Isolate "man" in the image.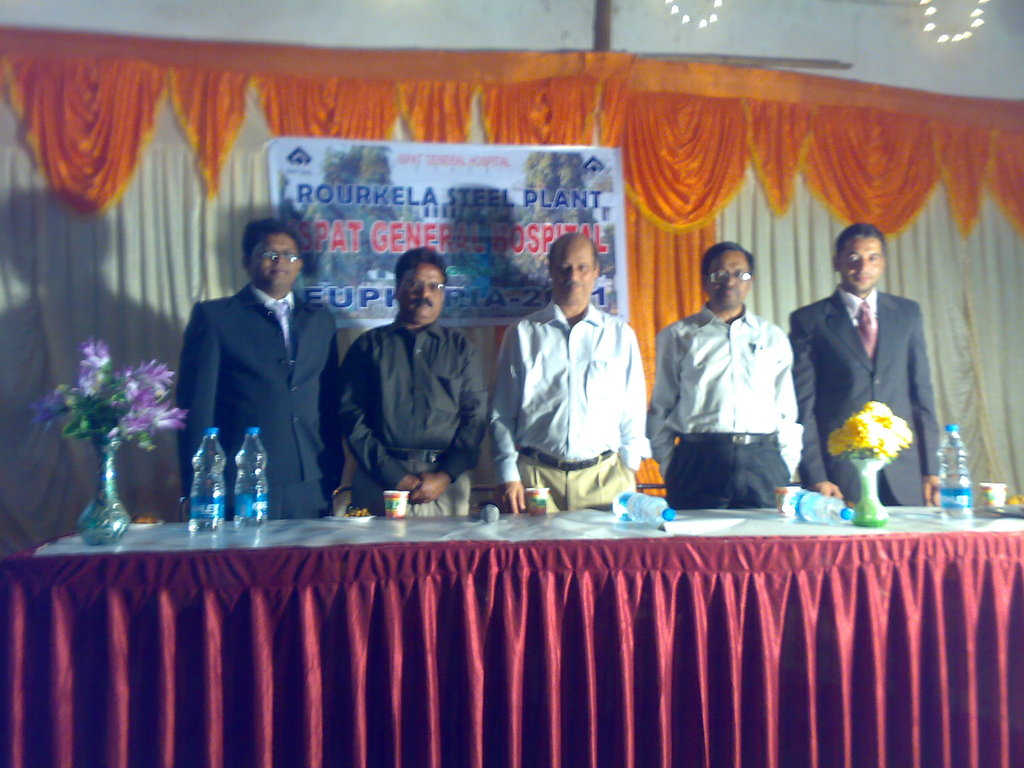
Isolated region: [x1=175, y1=225, x2=341, y2=526].
